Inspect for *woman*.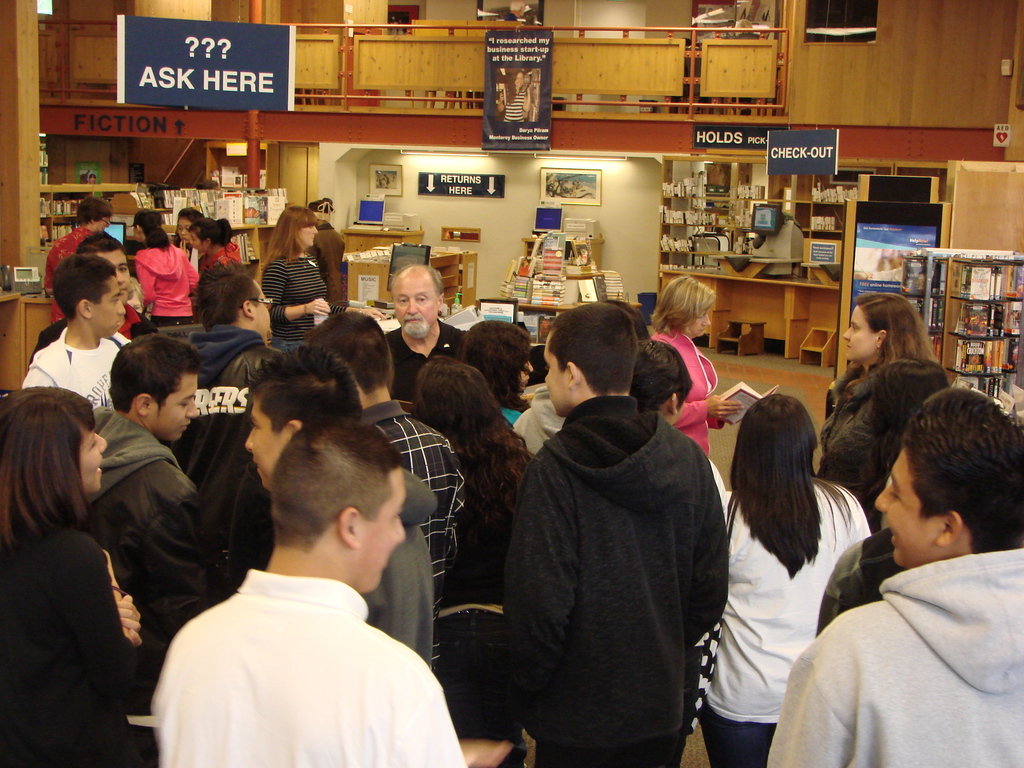
Inspection: <bbox>177, 204, 207, 248</bbox>.
